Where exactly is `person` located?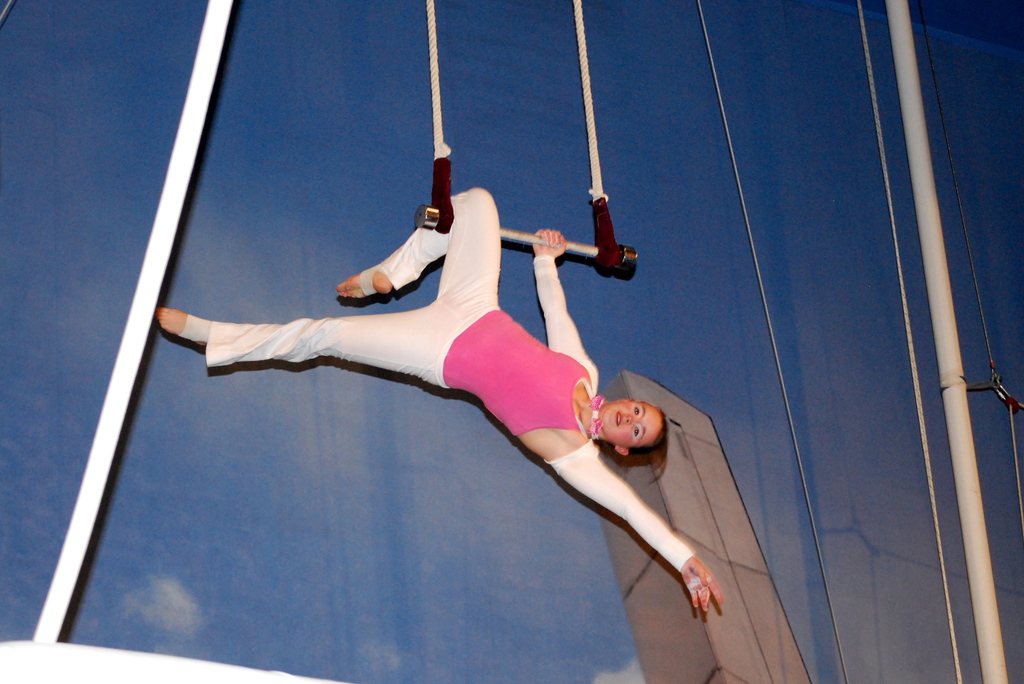
Its bounding box is detection(150, 178, 736, 611).
